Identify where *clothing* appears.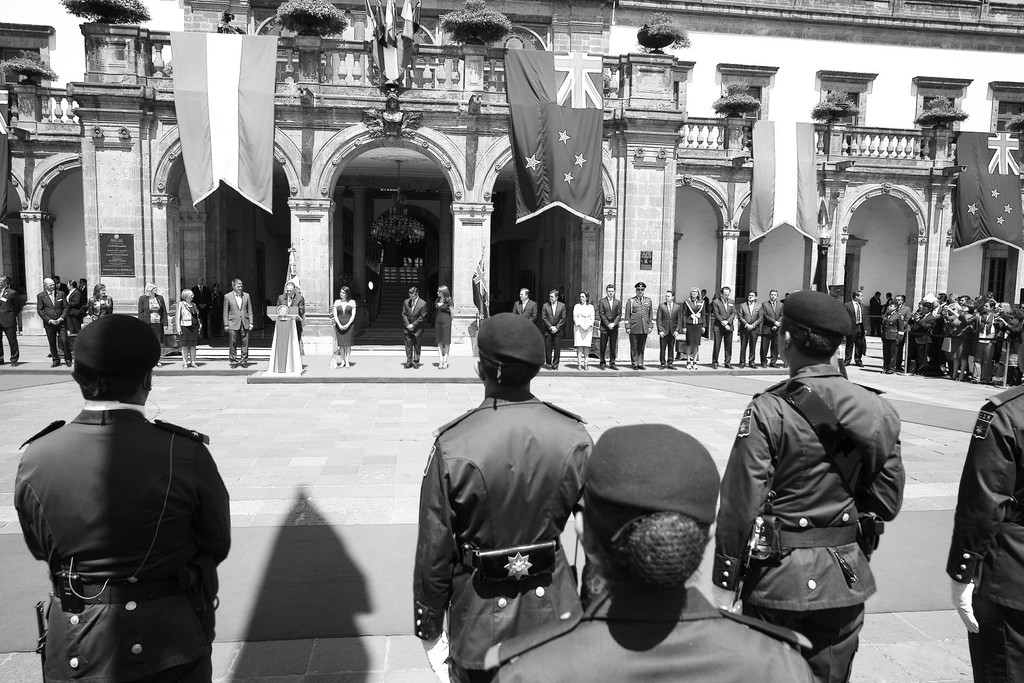
Appears at rect(13, 391, 230, 682).
